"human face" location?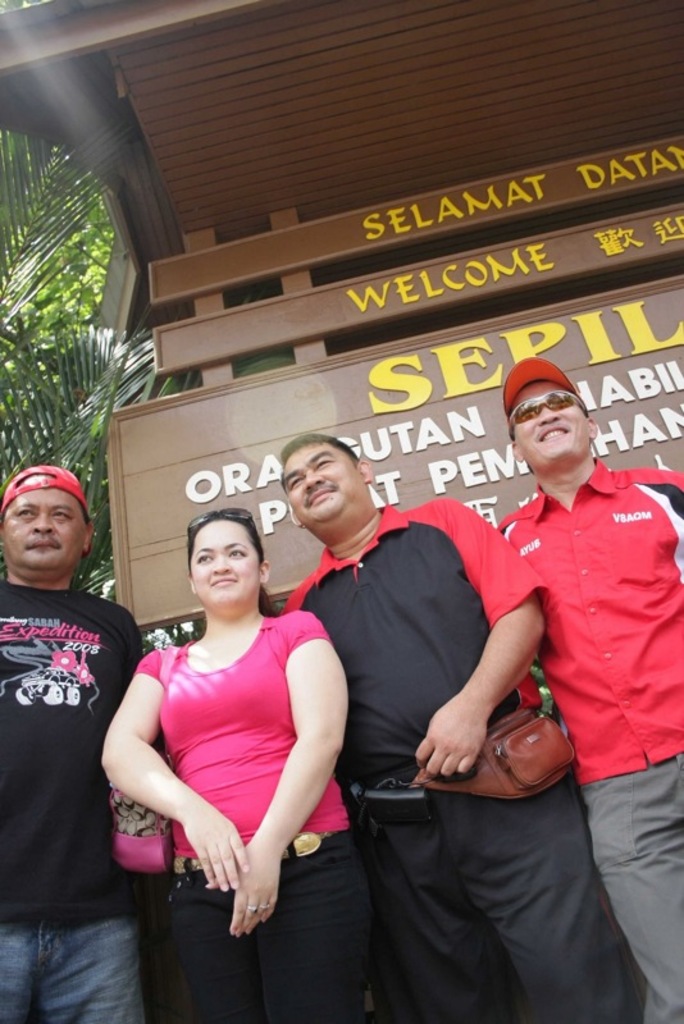
6, 488, 83, 568
